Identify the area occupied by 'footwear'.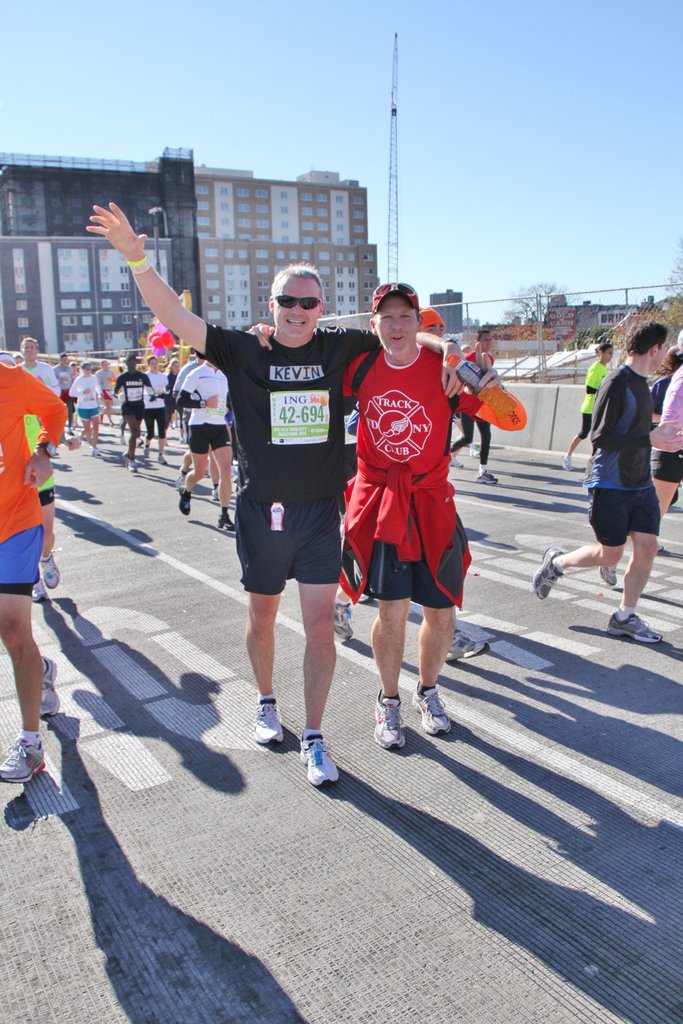
Area: (left=445, top=458, right=465, bottom=467).
